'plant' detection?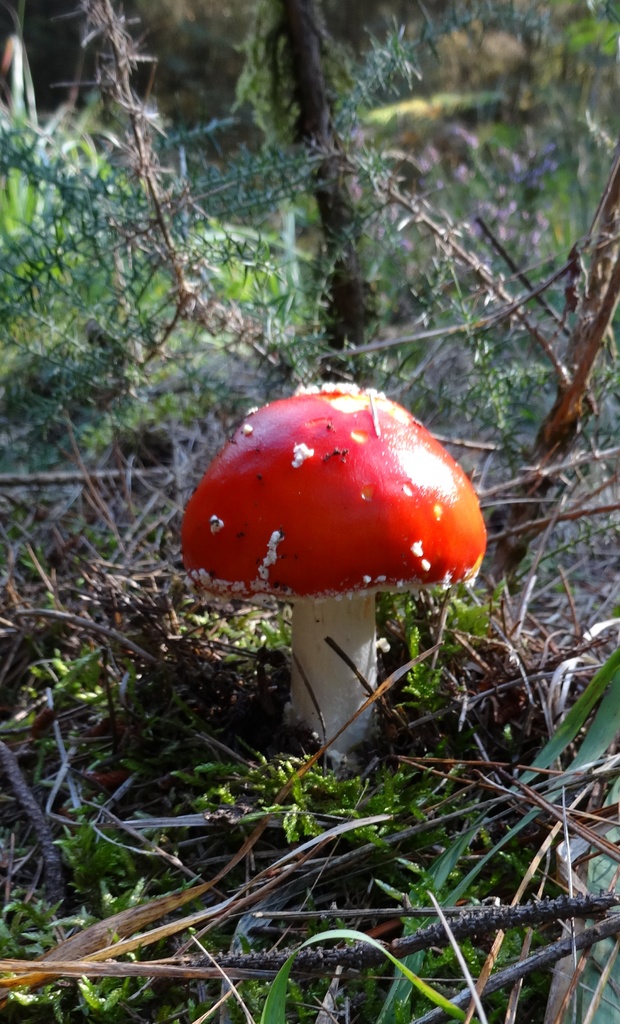
<bbox>202, 748, 418, 843</bbox>
